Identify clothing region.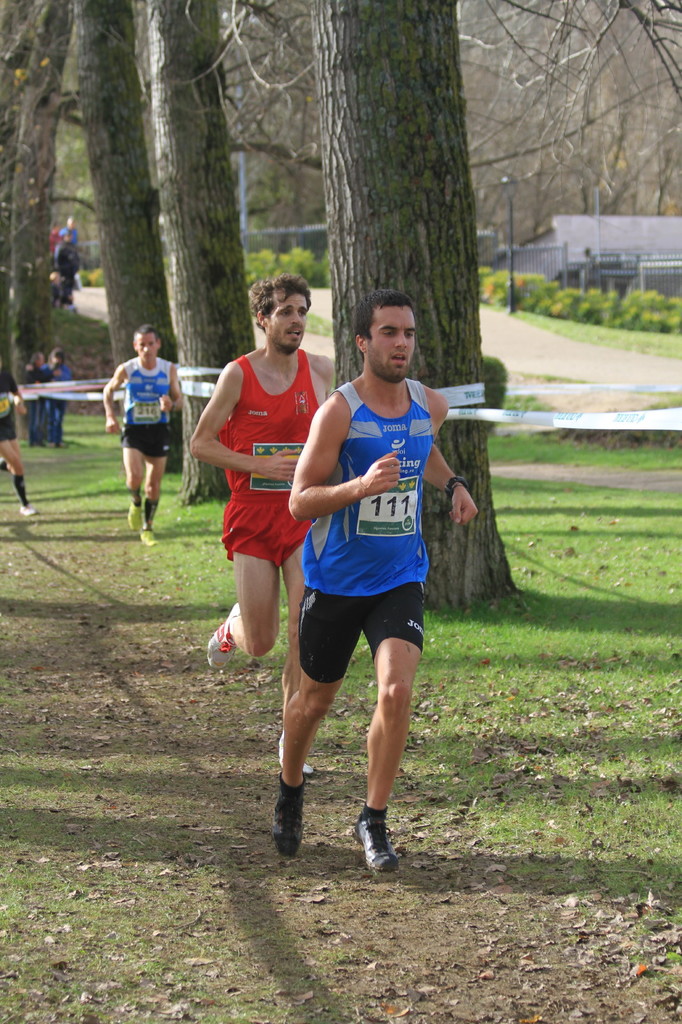
Region: box(31, 353, 72, 438).
